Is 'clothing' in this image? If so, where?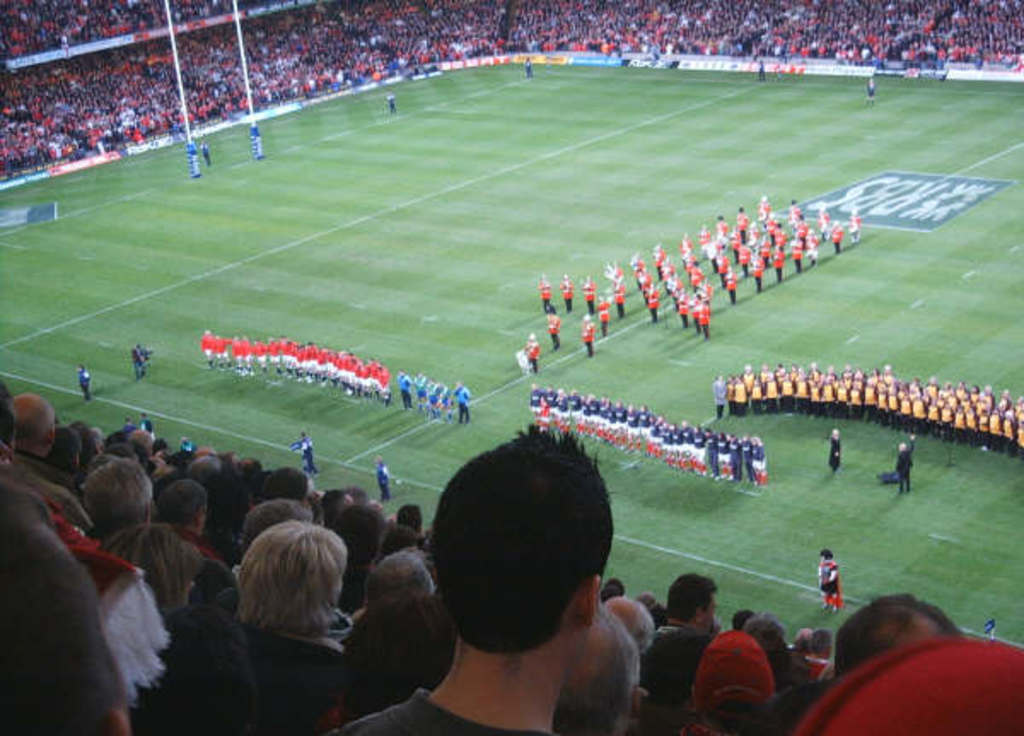
Yes, at rect(584, 282, 599, 314).
